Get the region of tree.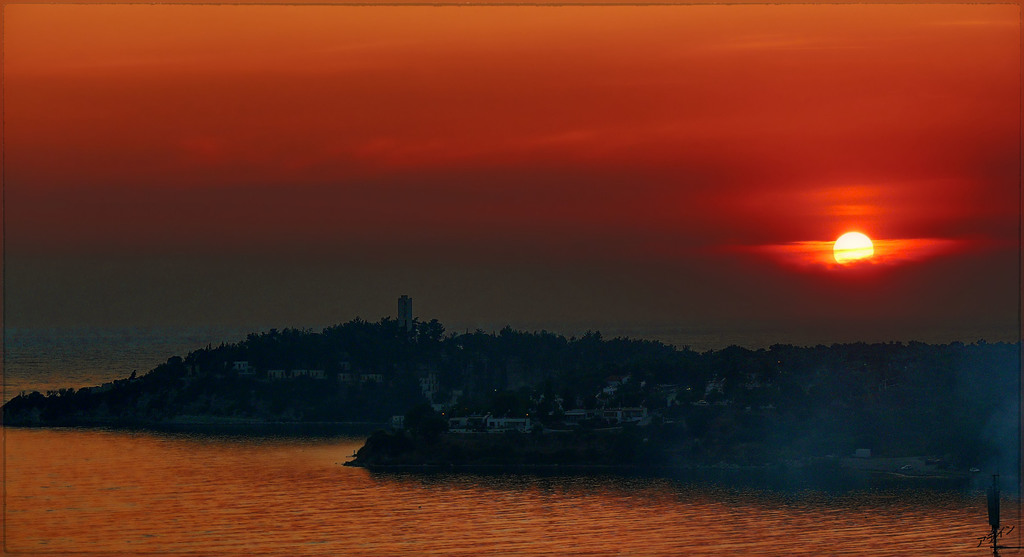
{"x1": 581, "y1": 328, "x2": 598, "y2": 353}.
